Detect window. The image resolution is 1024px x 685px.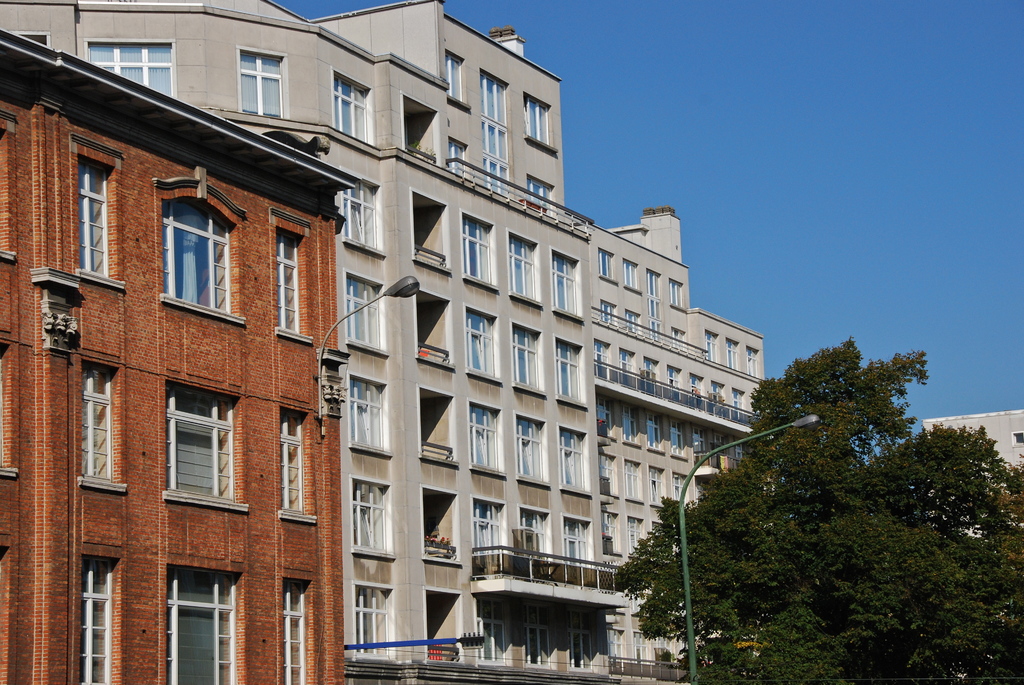
pyautogui.locateOnScreen(724, 332, 740, 372).
